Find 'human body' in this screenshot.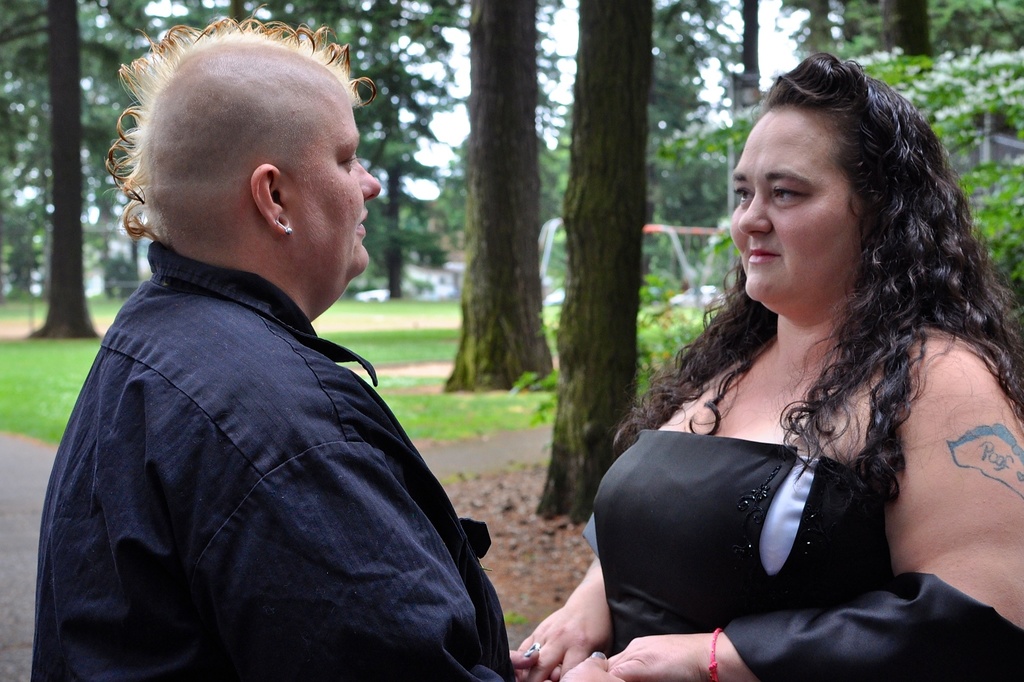
The bounding box for 'human body' is 517:302:1023:681.
